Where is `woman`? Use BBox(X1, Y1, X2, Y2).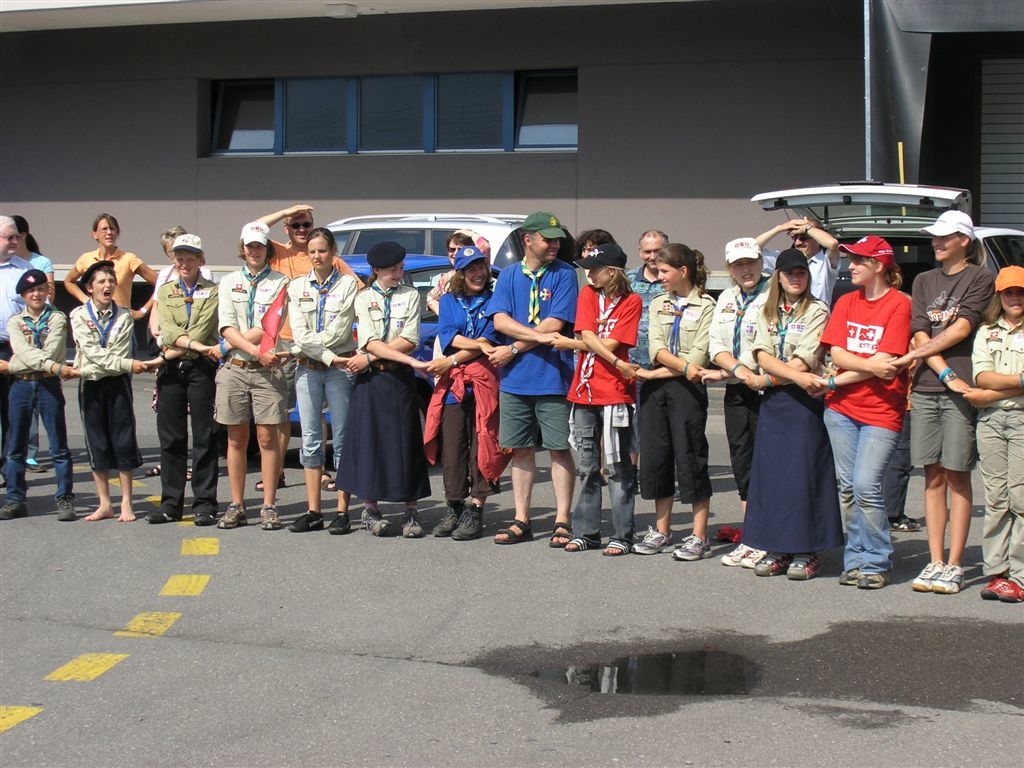
BBox(141, 231, 223, 526).
